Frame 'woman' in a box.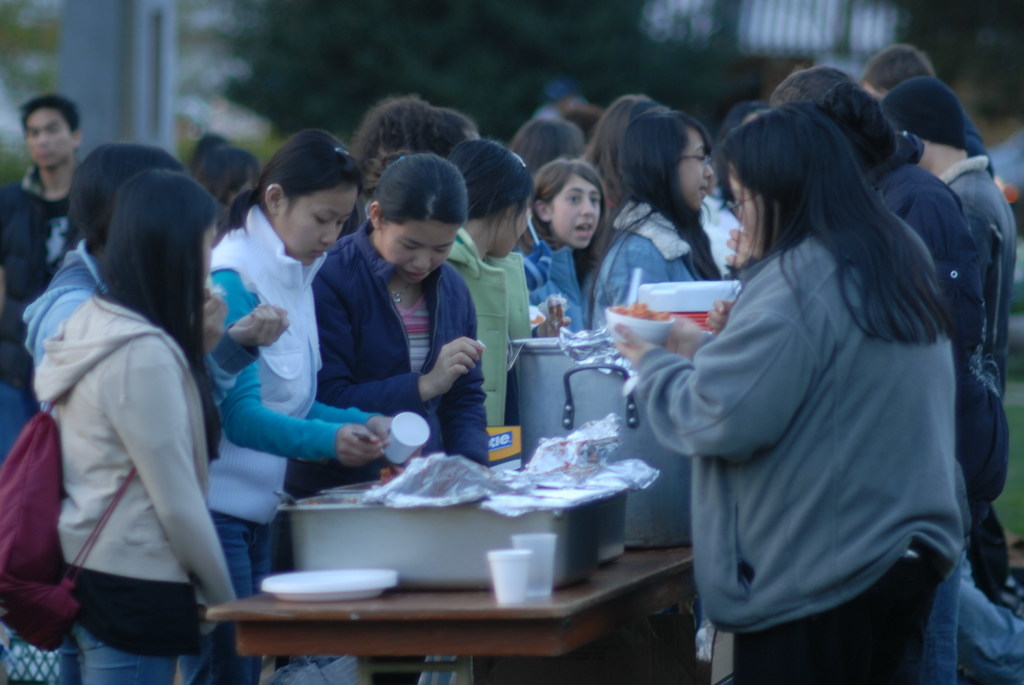
[207,129,399,684].
